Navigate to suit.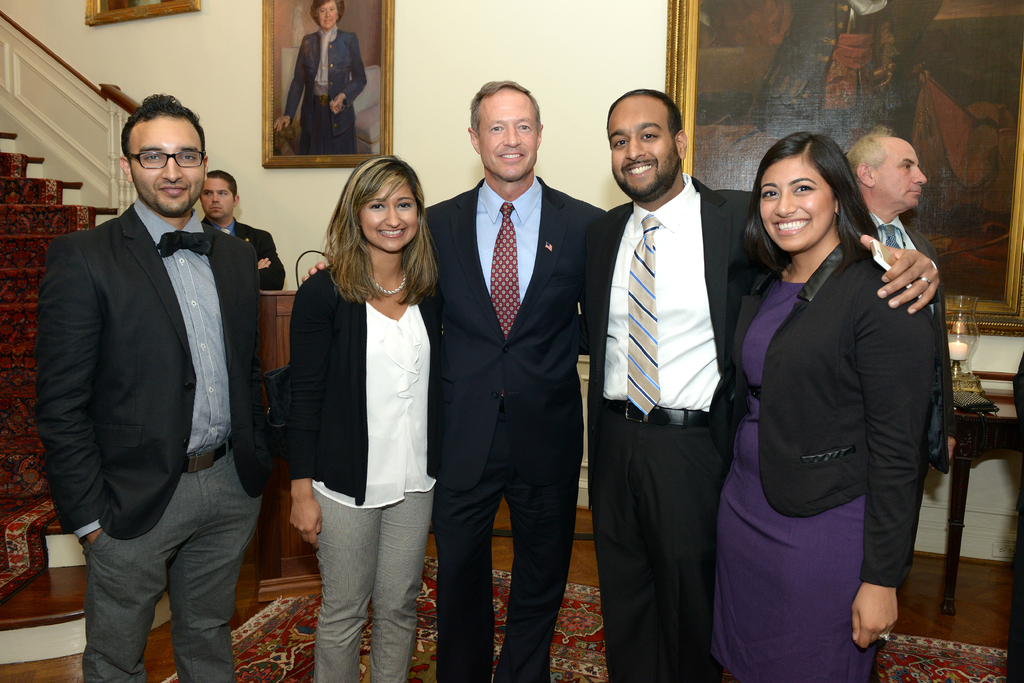
Navigation target: box(37, 195, 270, 682).
